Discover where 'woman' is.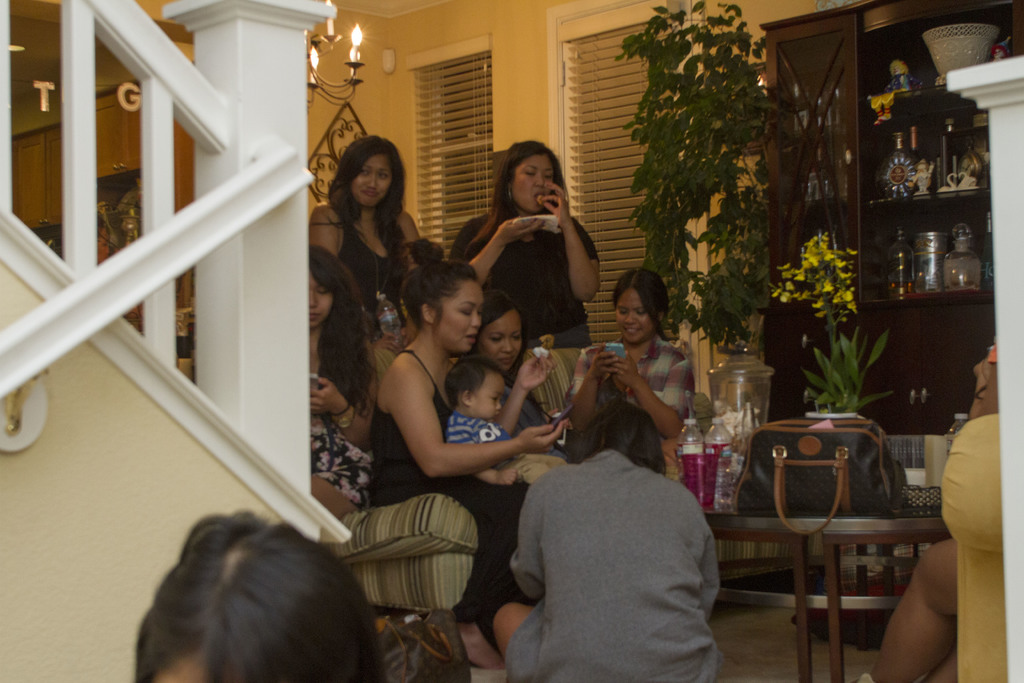
Discovered at x1=576, y1=267, x2=696, y2=473.
